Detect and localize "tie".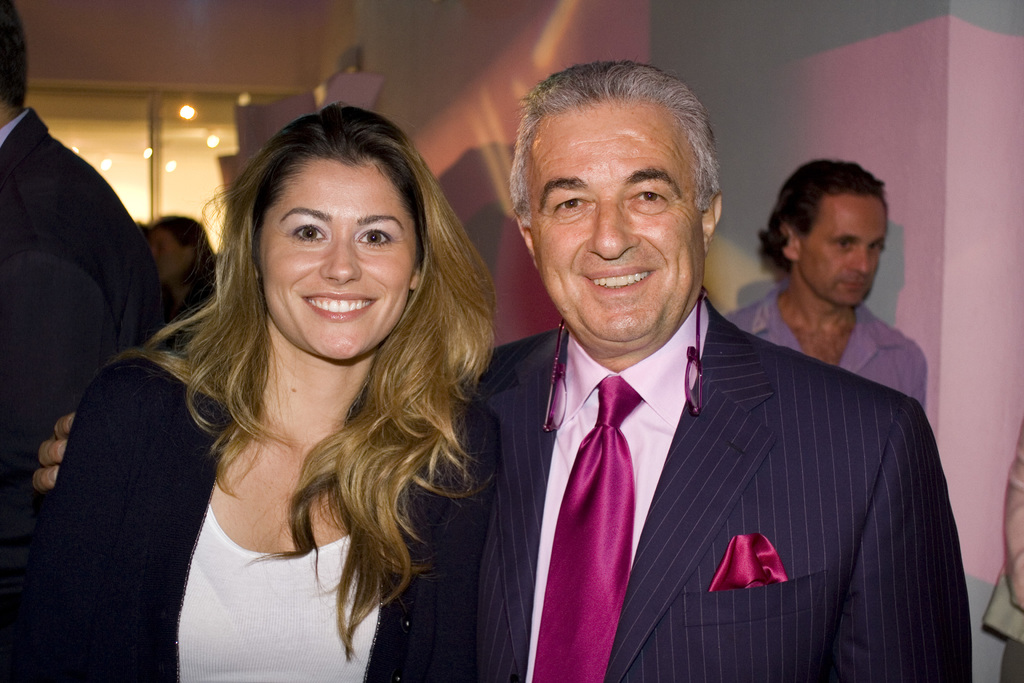
Localized at 529/378/653/682.
